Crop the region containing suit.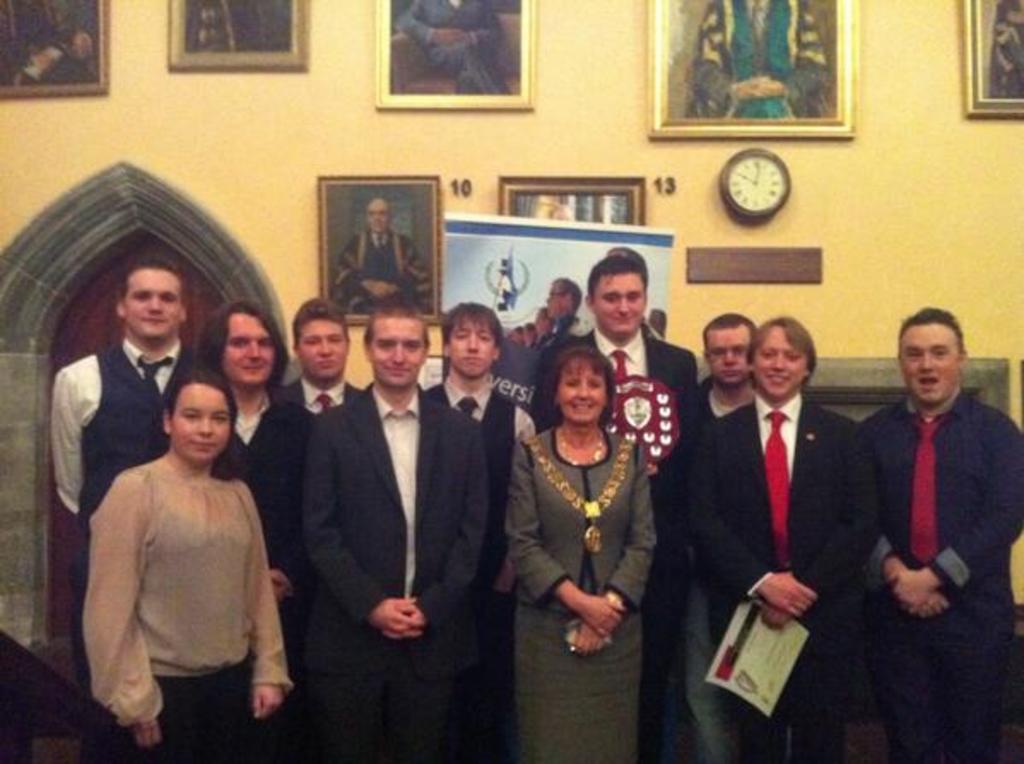
Crop region: [left=284, top=376, right=368, bottom=415].
